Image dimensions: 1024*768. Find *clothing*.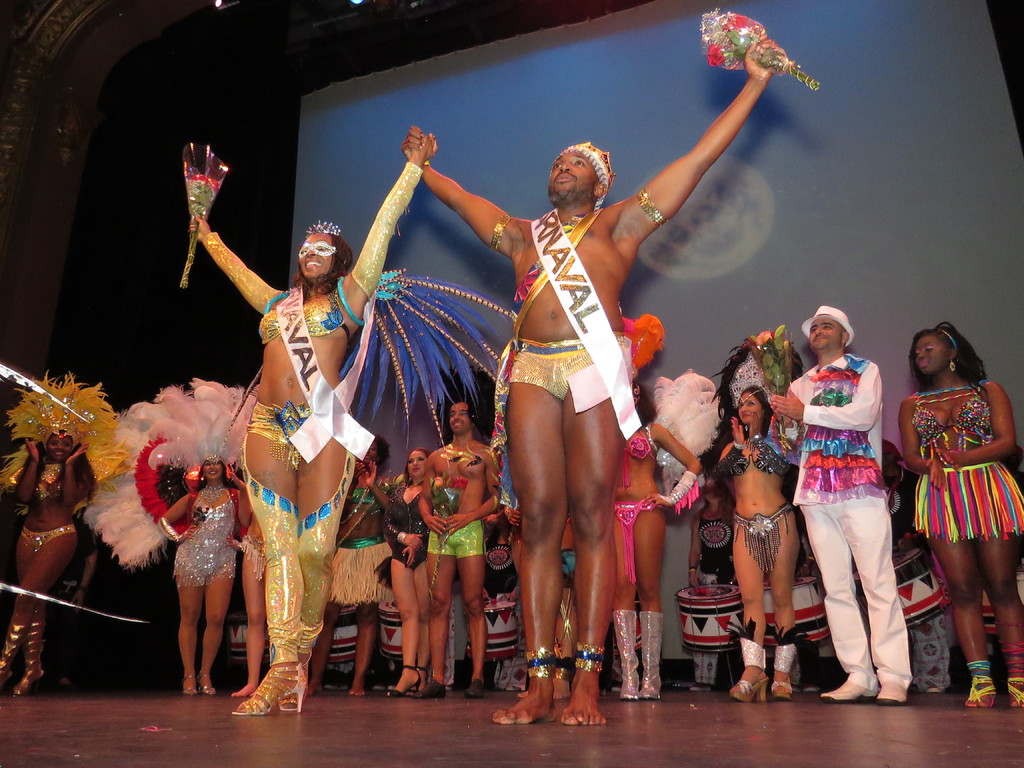
(left=694, top=515, right=730, bottom=684).
